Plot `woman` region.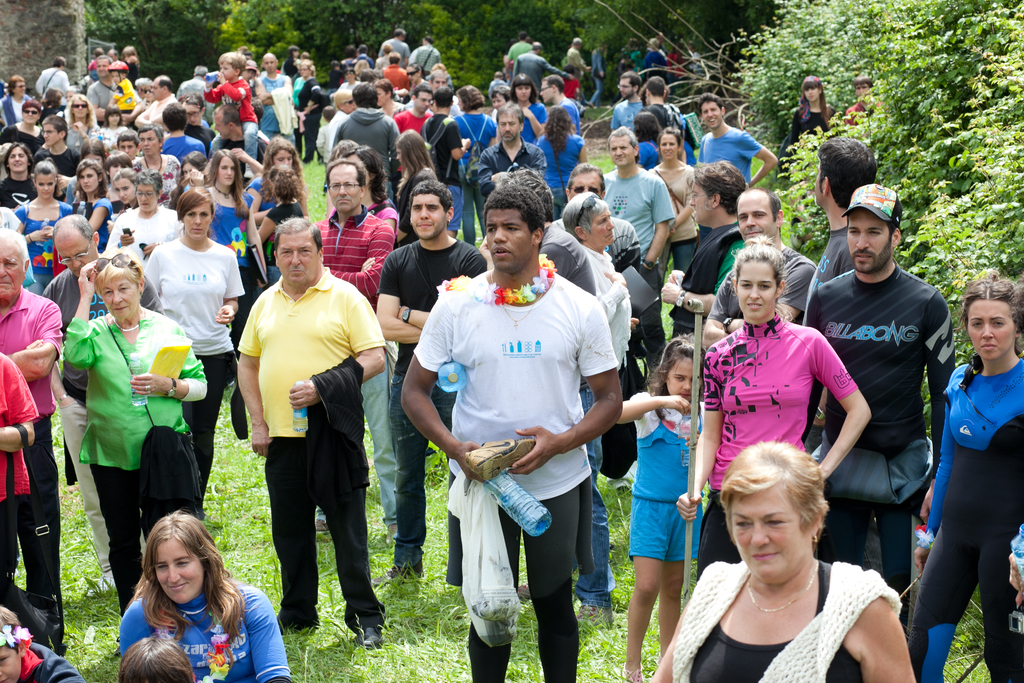
Plotted at region(646, 126, 691, 286).
